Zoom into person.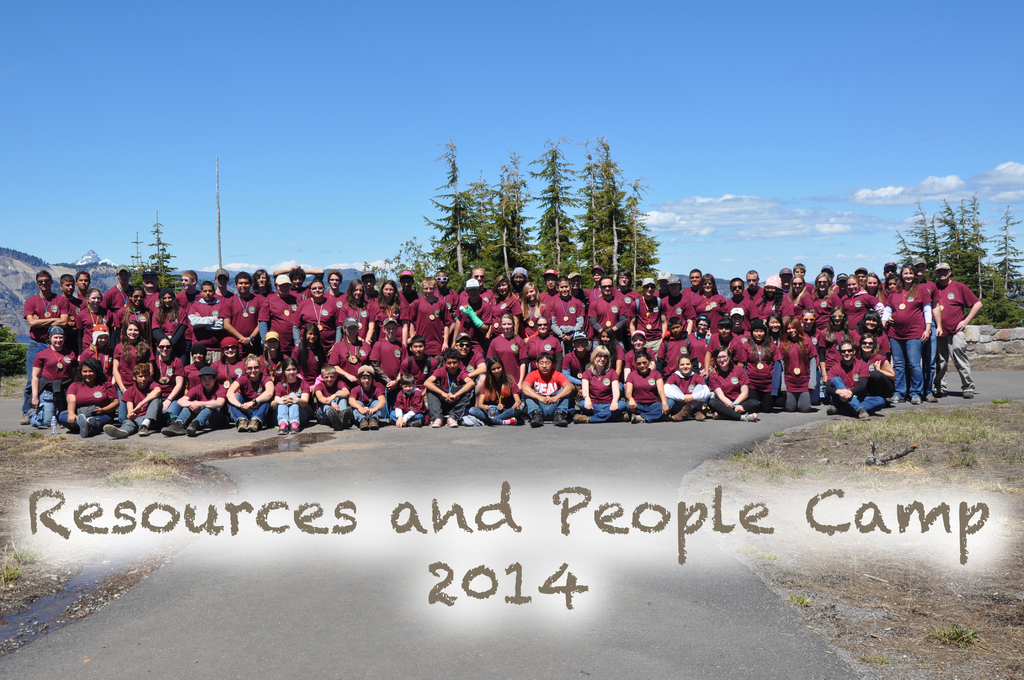
Zoom target: [621,351,673,422].
